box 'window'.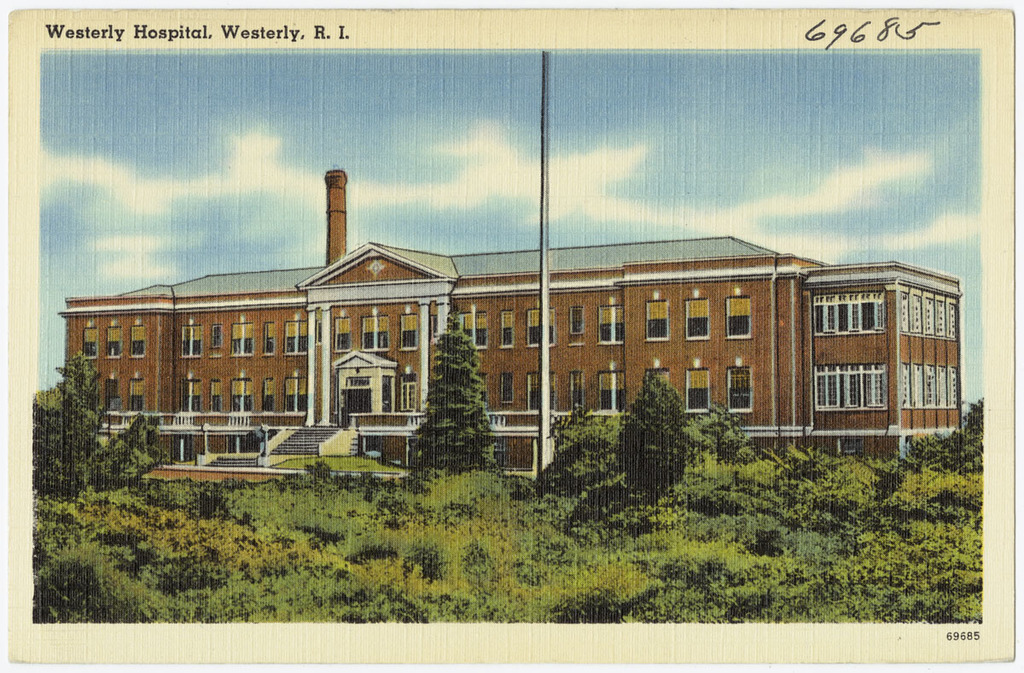
106, 327, 121, 361.
